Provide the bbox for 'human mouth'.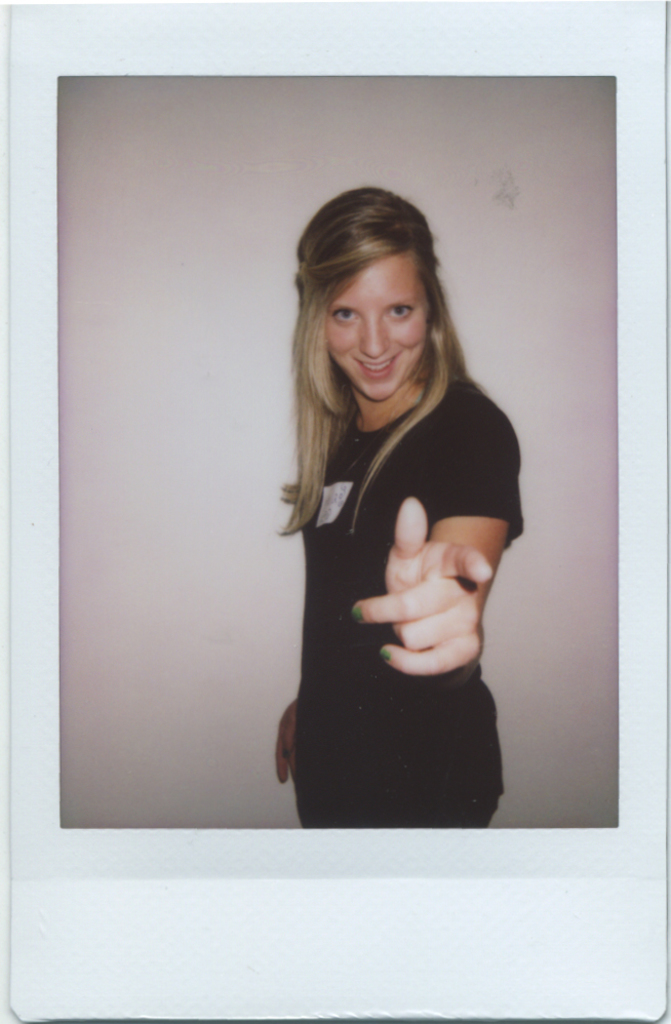
[x1=353, y1=357, x2=396, y2=383].
